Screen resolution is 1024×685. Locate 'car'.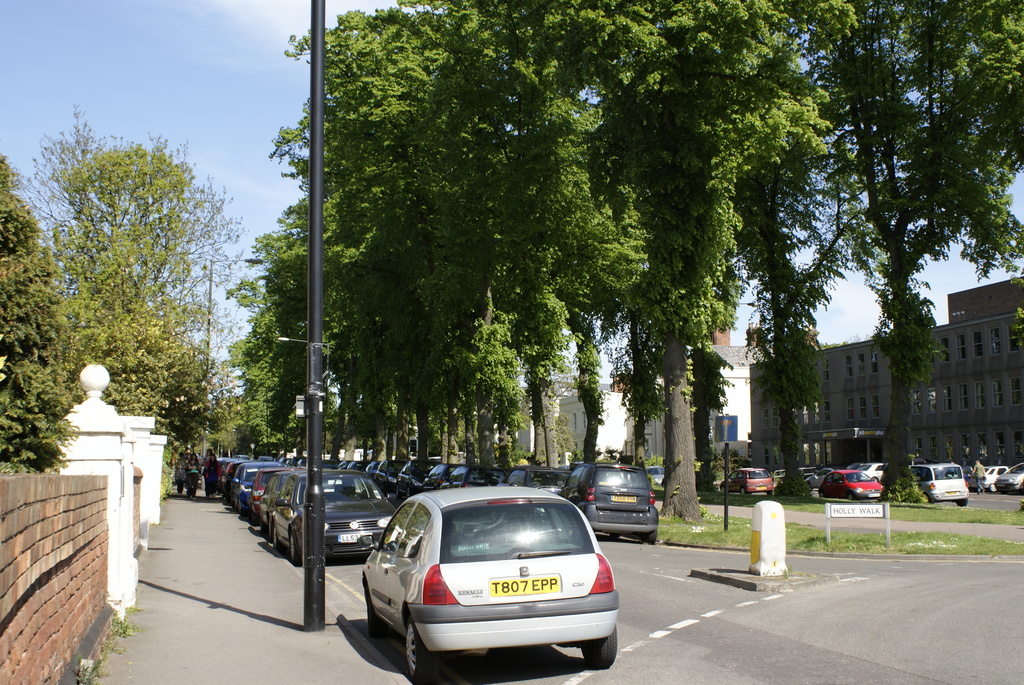
detection(819, 462, 881, 501).
